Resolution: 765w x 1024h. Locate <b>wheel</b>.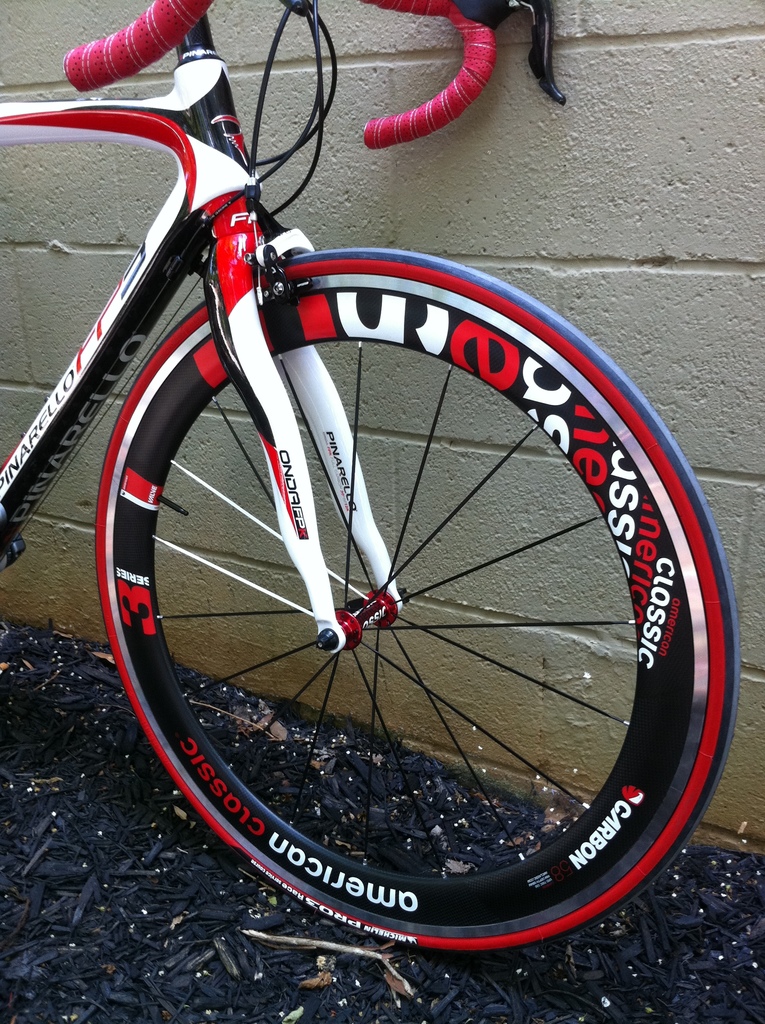
pyautogui.locateOnScreen(93, 252, 740, 953).
